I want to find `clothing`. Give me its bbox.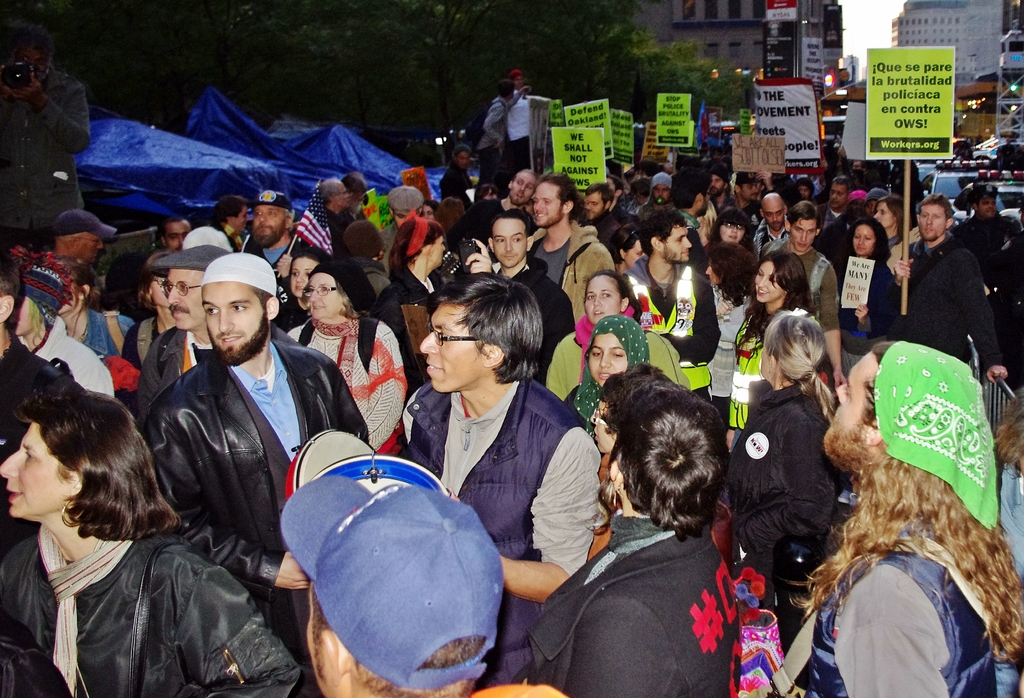
<bbox>796, 528, 988, 697</bbox>.
